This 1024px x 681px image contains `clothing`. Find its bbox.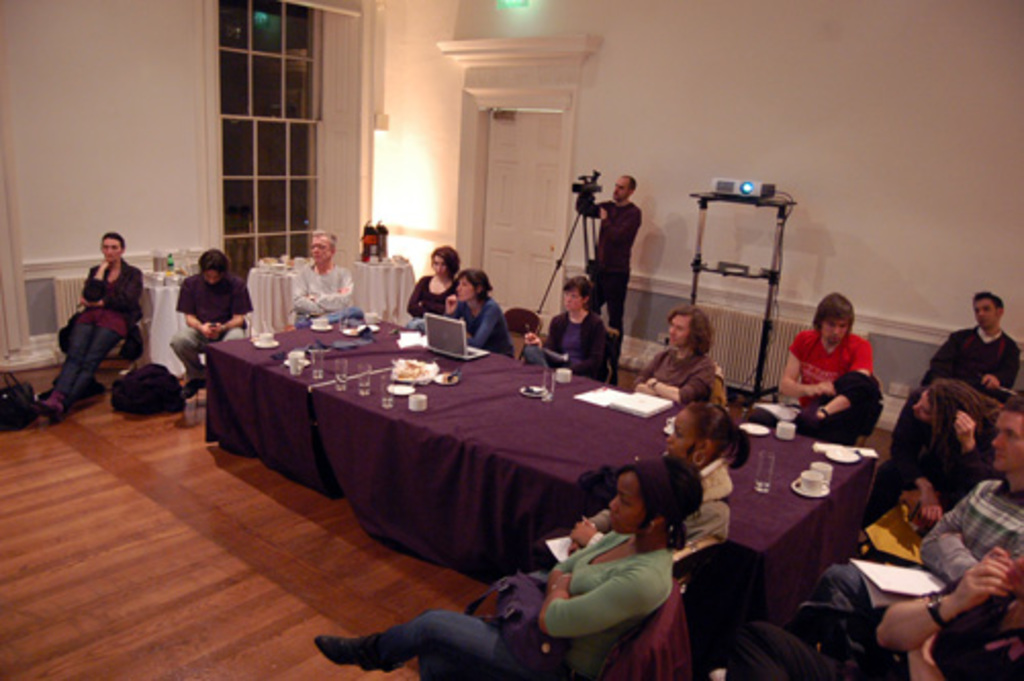
Rect(343, 532, 677, 679).
